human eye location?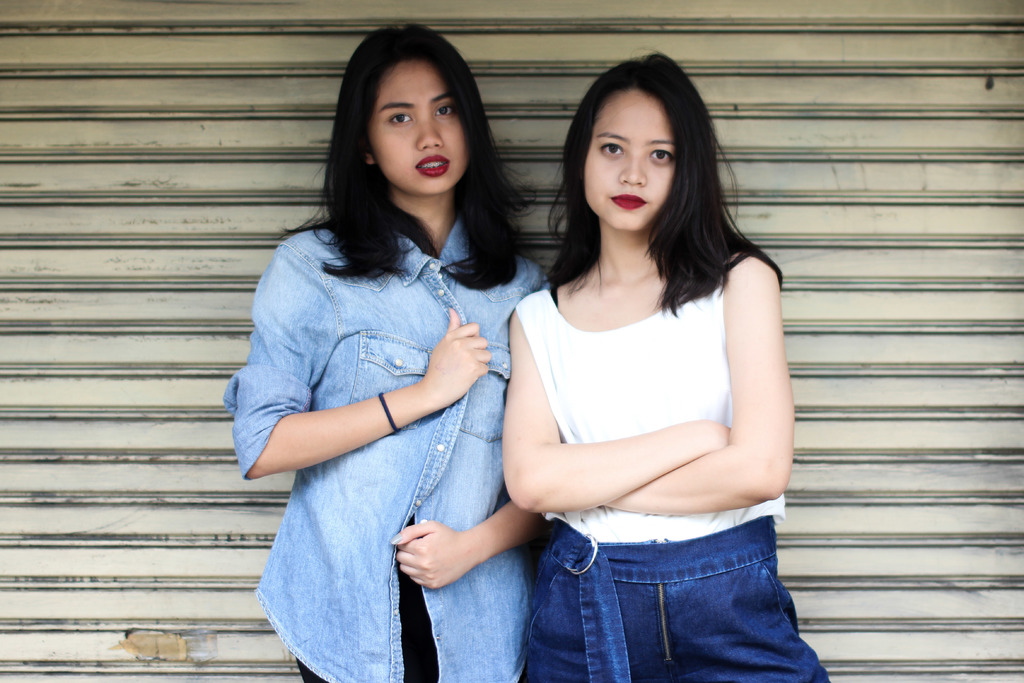
(431, 102, 458, 117)
